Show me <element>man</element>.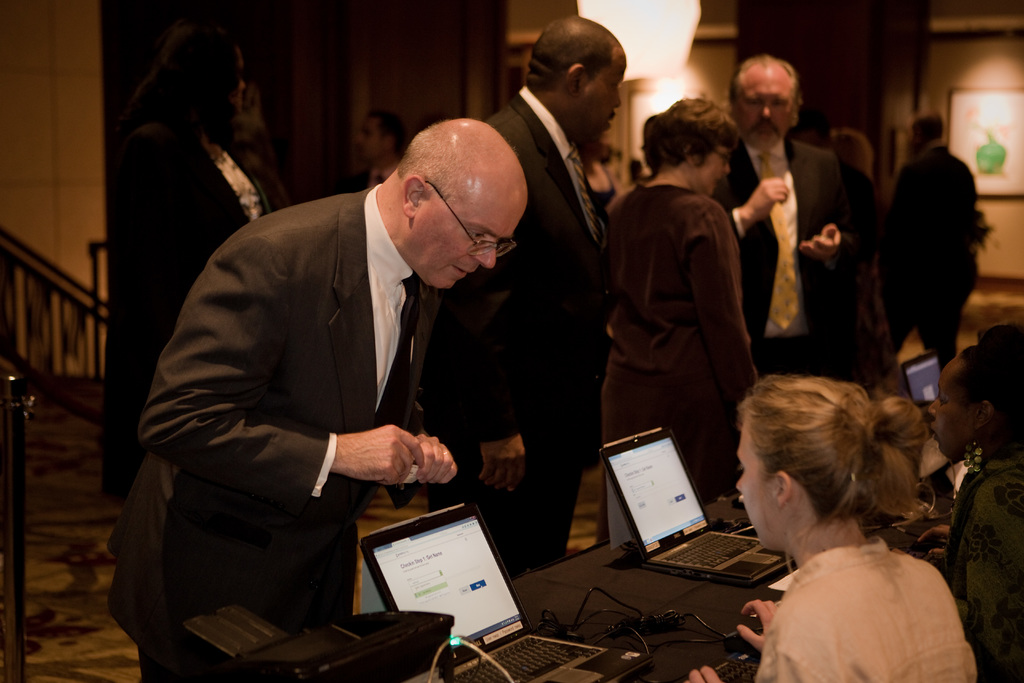
<element>man</element> is here: {"x1": 885, "y1": 102, "x2": 988, "y2": 370}.
